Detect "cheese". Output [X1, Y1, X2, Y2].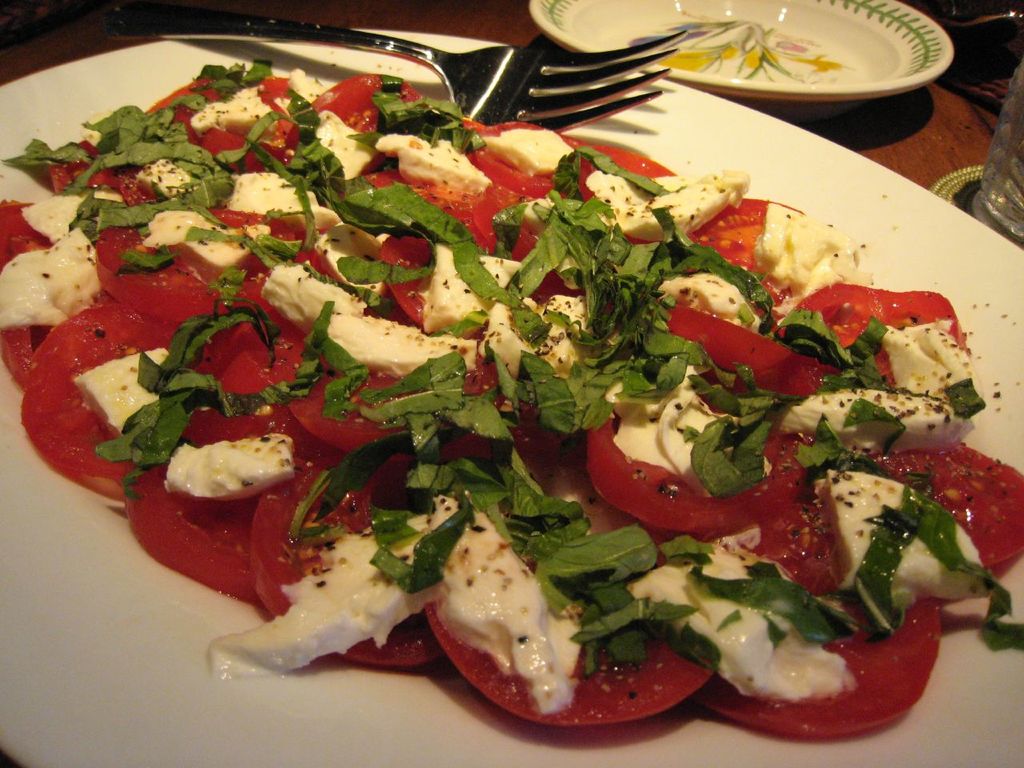
[482, 125, 578, 181].
